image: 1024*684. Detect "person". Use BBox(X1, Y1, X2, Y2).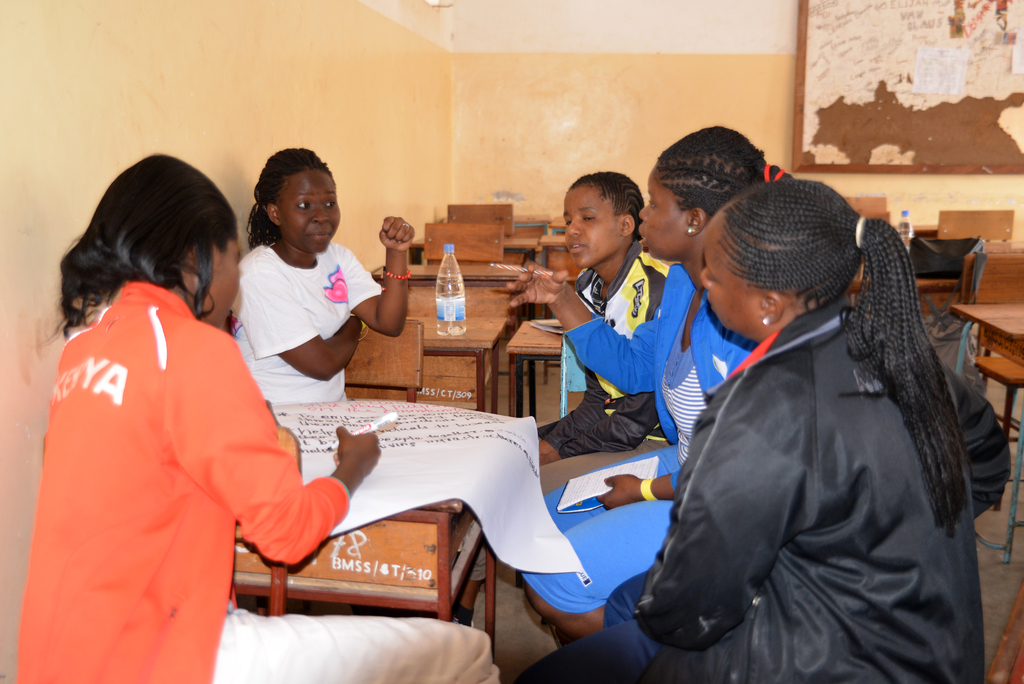
BBox(14, 152, 502, 683).
